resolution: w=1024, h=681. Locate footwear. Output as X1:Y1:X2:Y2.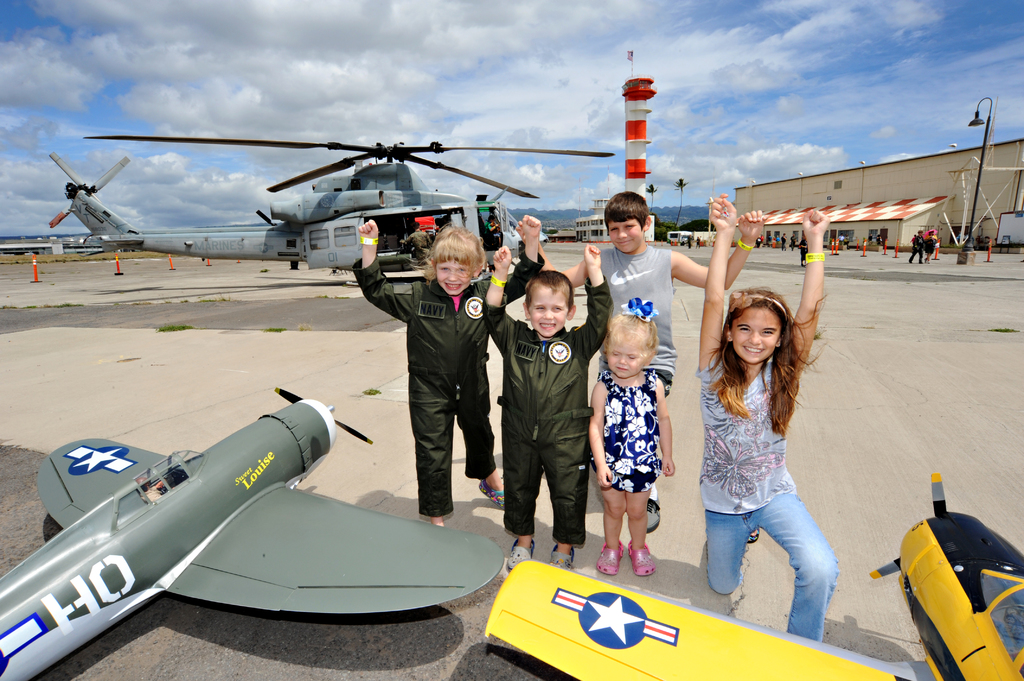
549:543:575:572.
